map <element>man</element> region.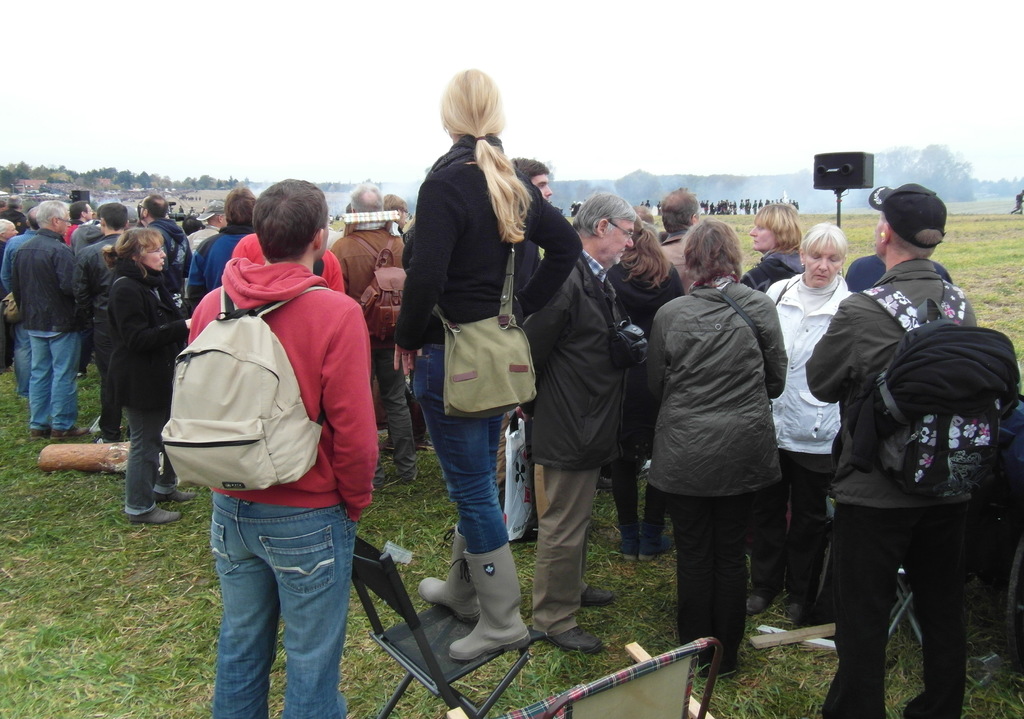
Mapped to x1=188, y1=187, x2=258, y2=324.
